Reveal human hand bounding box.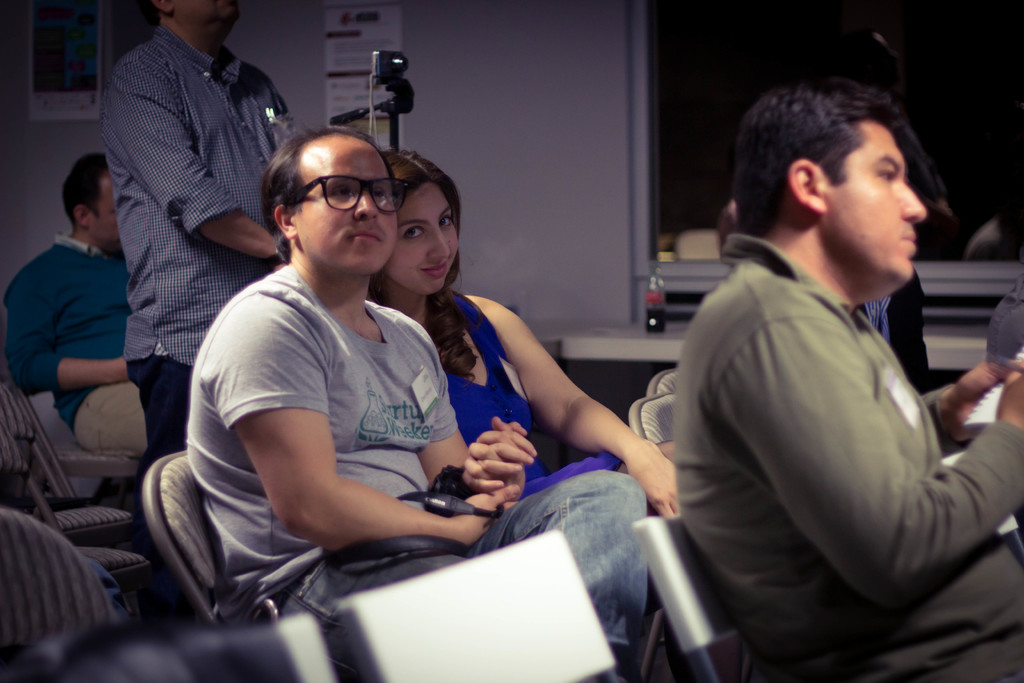
Revealed: x1=445, y1=482, x2=529, y2=548.
